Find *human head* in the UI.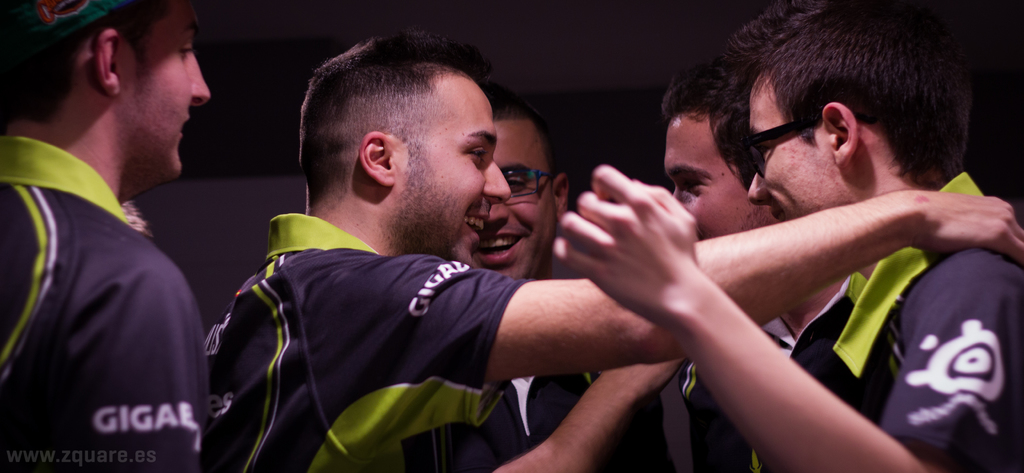
UI element at crop(472, 89, 572, 279).
